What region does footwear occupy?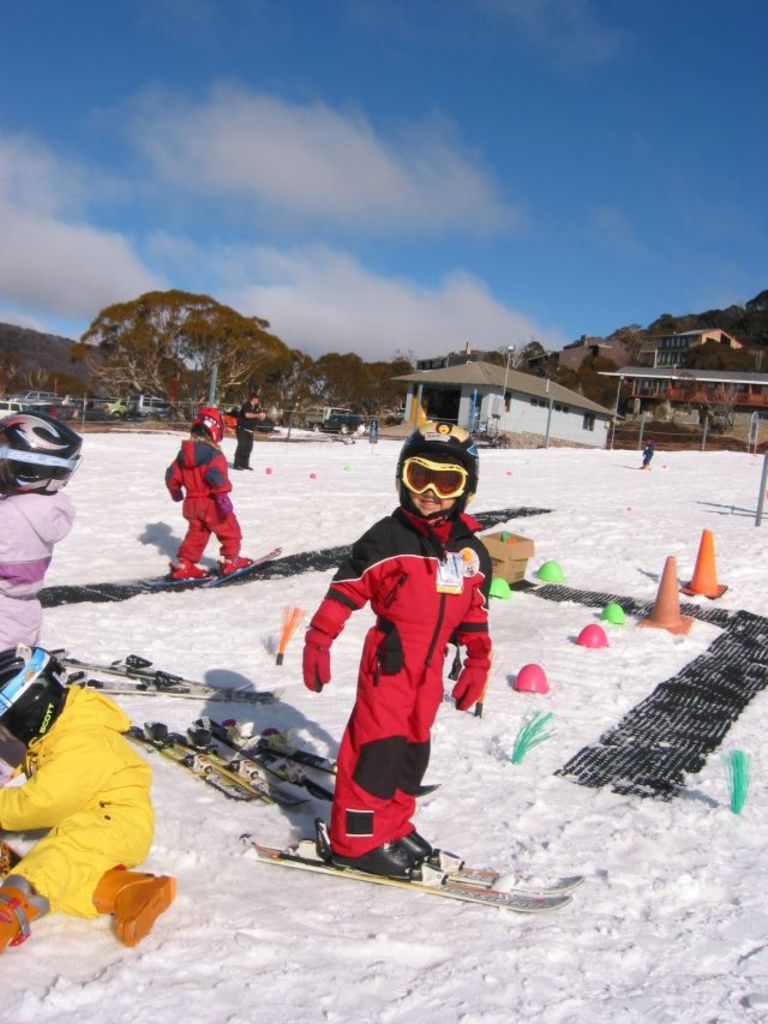
[left=216, top=556, right=254, bottom=575].
